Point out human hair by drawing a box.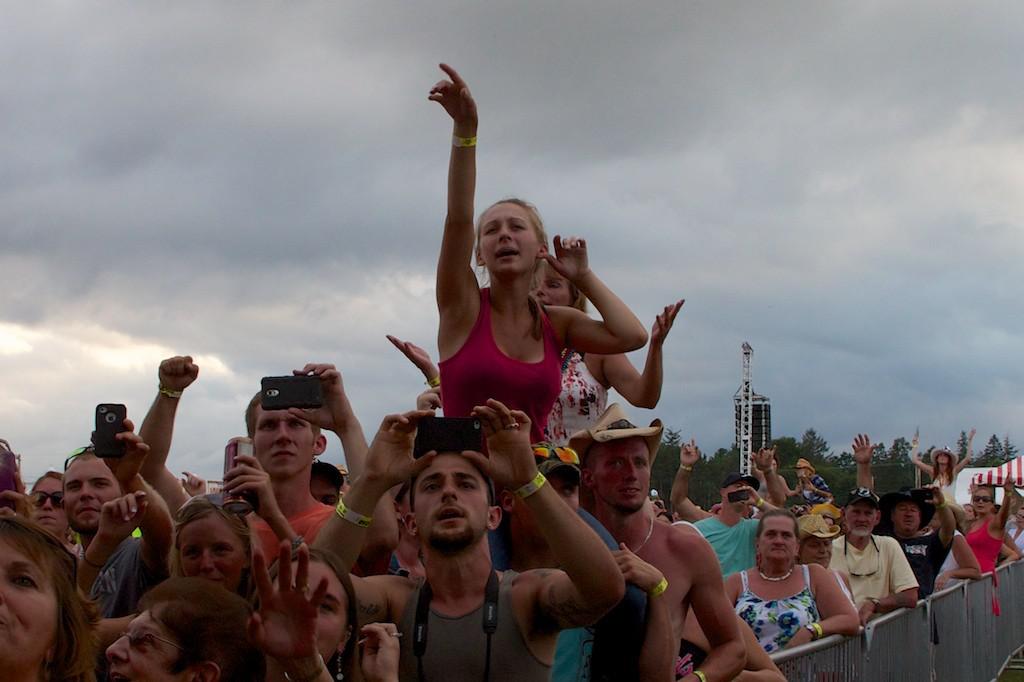
crop(311, 426, 325, 444).
